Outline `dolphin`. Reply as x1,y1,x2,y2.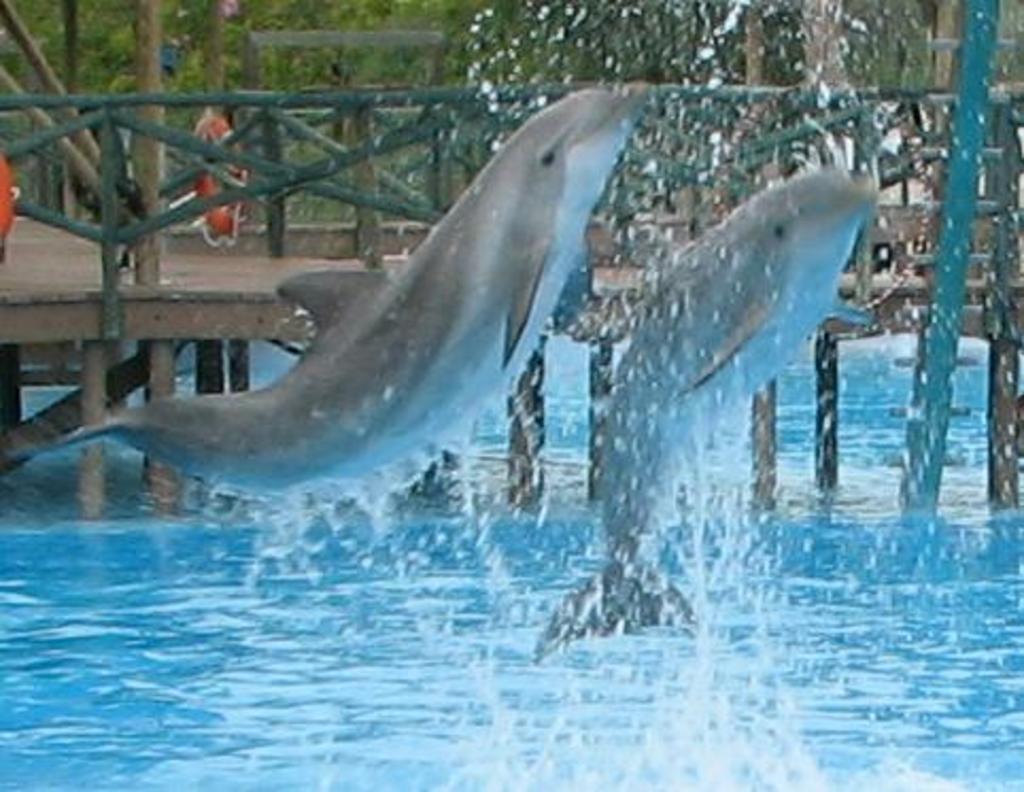
523,163,877,673.
